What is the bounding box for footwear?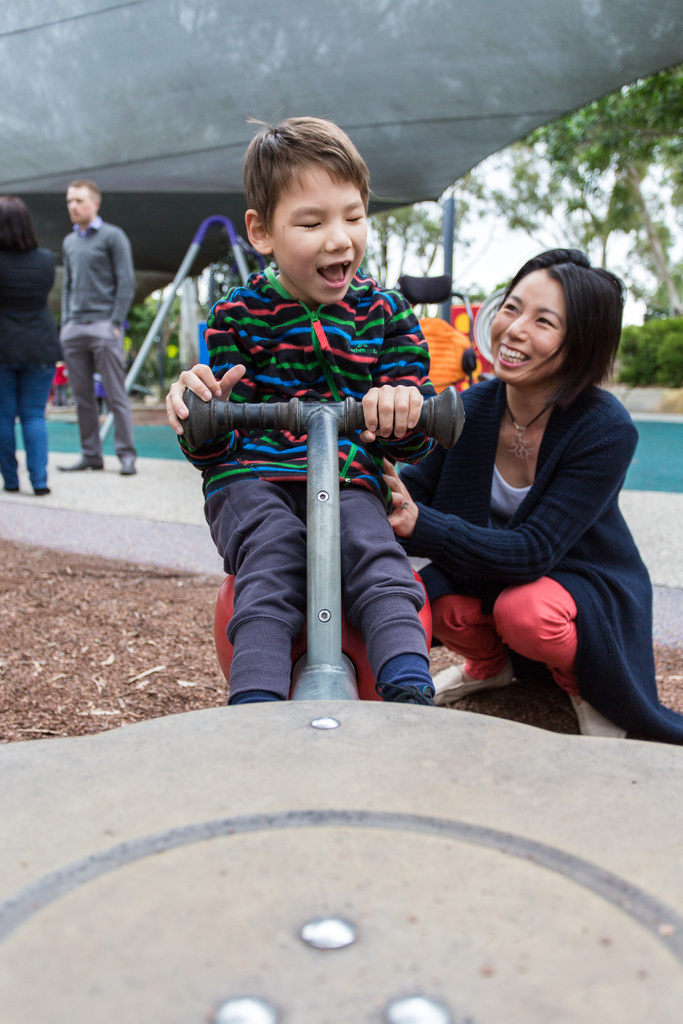
left=100, top=458, right=138, bottom=472.
